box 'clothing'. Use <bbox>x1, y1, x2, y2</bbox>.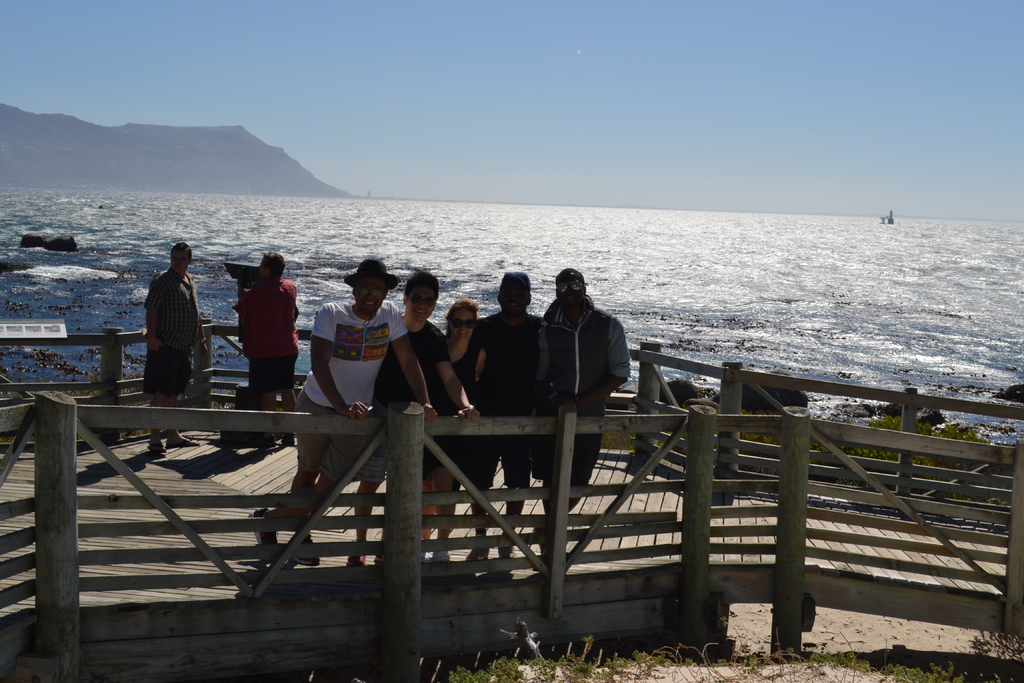
<bbox>145, 270, 204, 394</bbox>.
